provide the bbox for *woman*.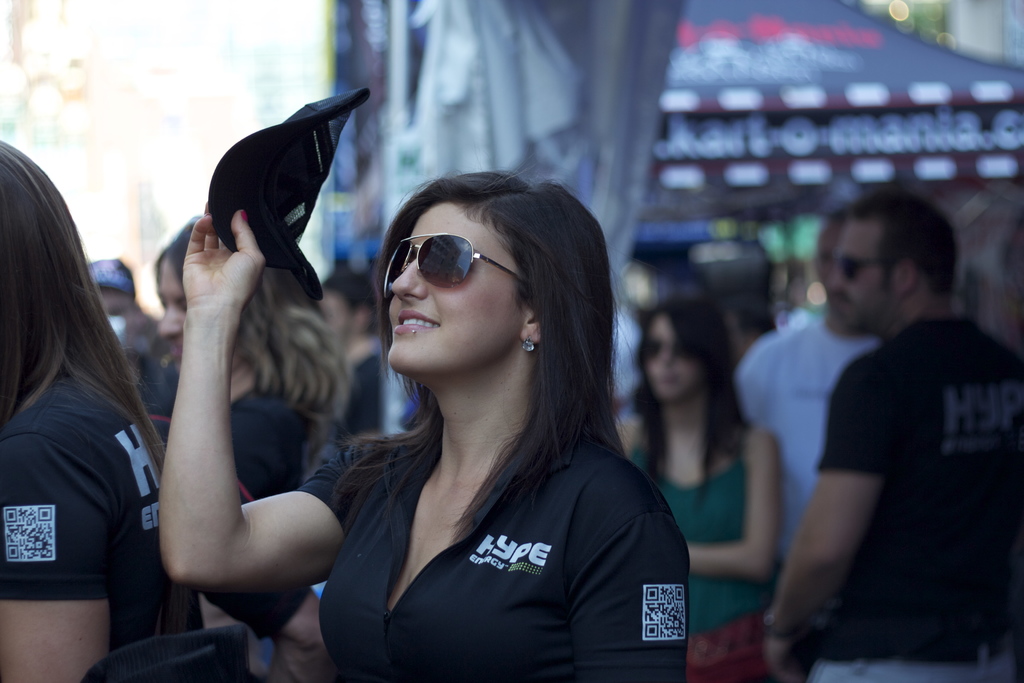
(158,165,682,682).
